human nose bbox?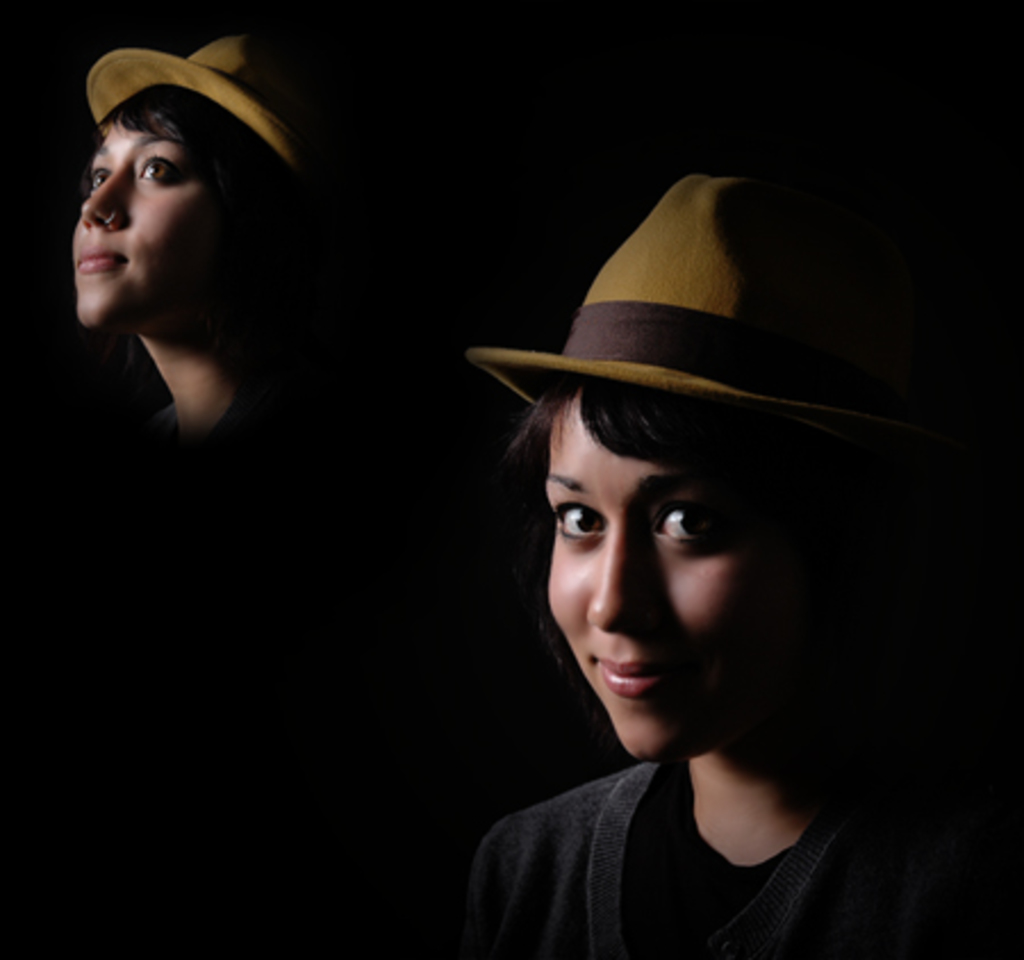
82 171 130 227
